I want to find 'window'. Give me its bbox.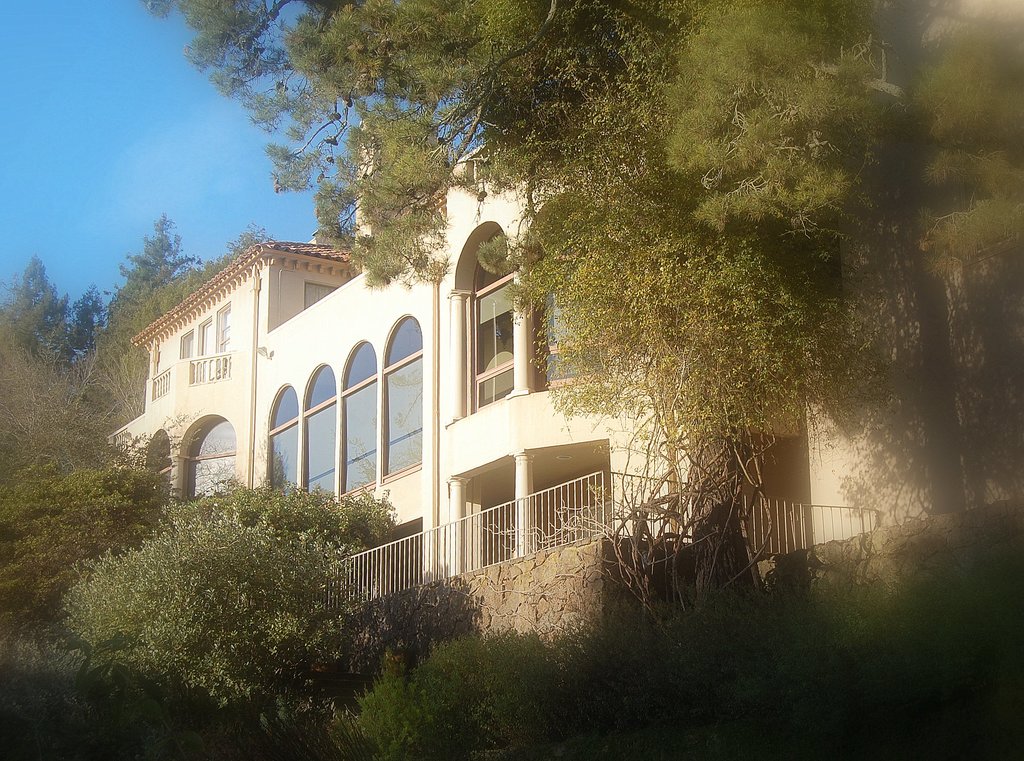
(269,378,300,497).
